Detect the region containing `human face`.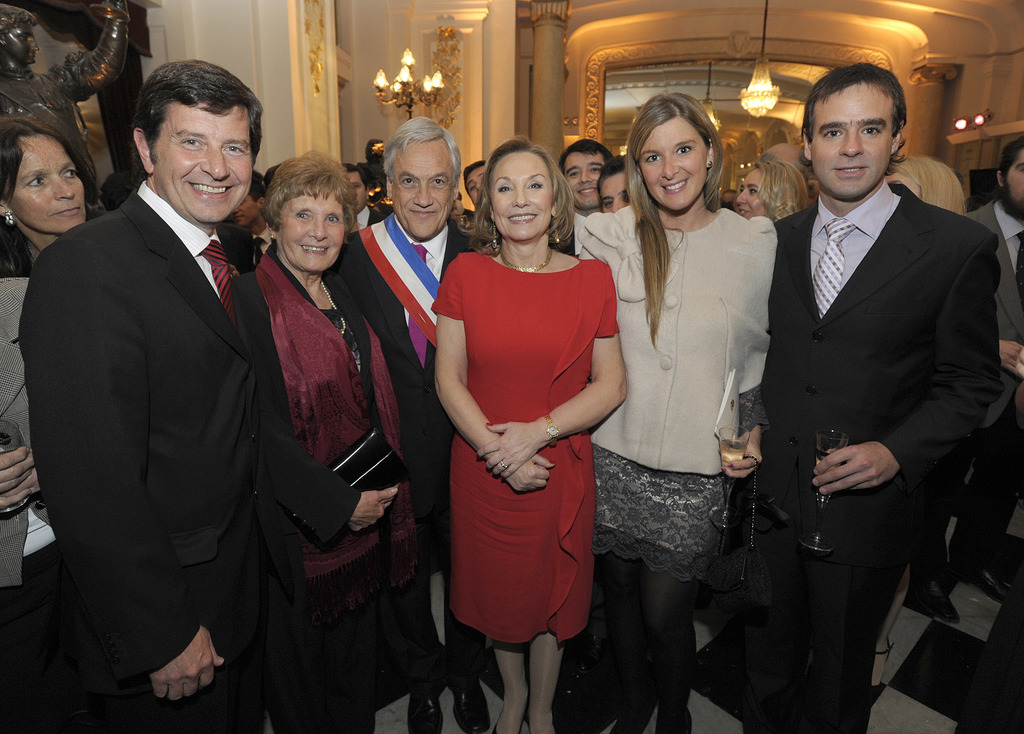
(155, 94, 255, 224).
